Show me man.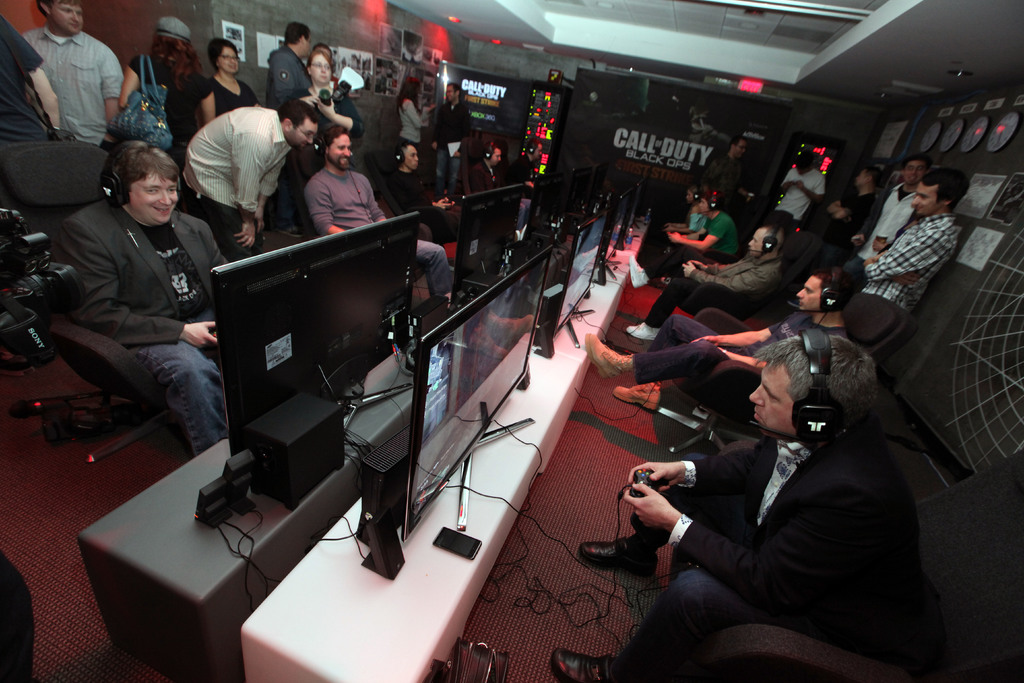
man is here: BBox(584, 270, 851, 412).
